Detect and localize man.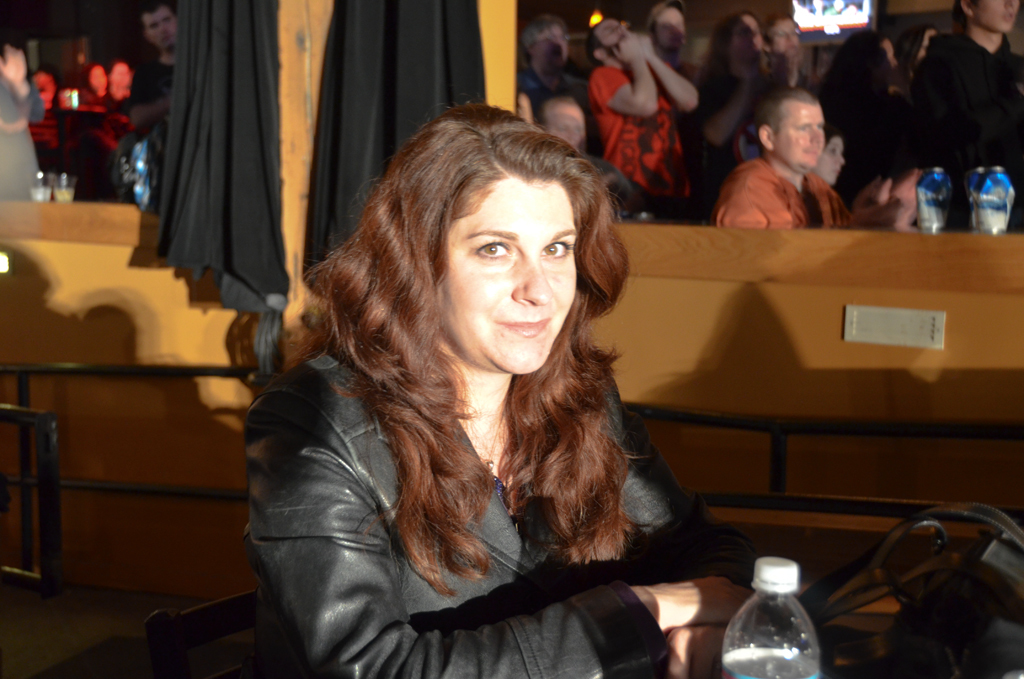
Localized at box(718, 77, 868, 232).
